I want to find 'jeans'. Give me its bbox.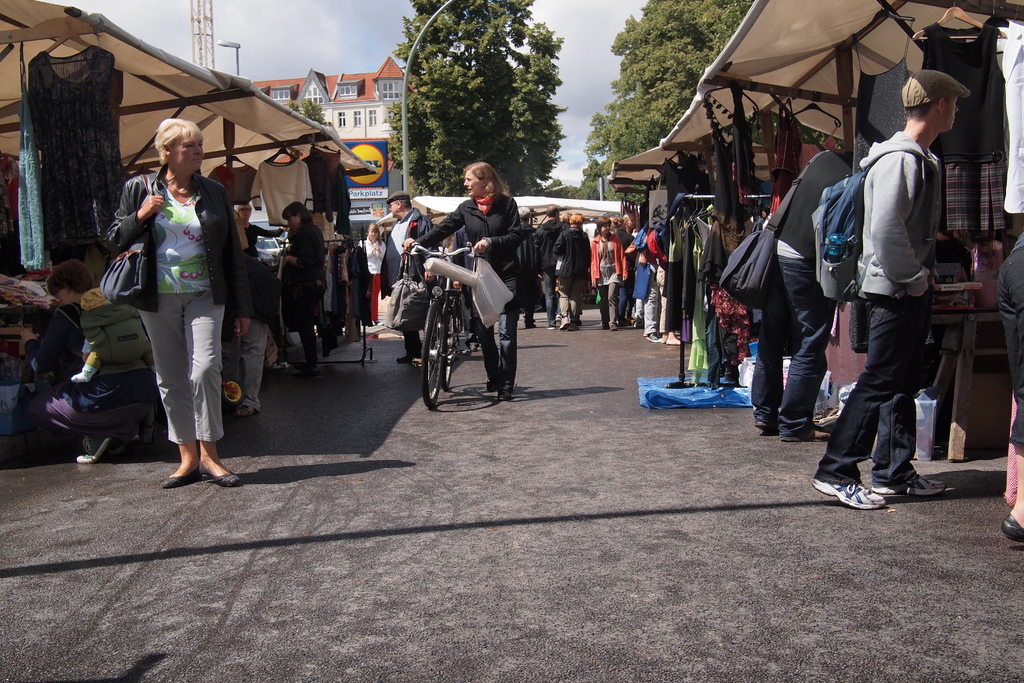
[left=294, top=322, right=316, bottom=359].
